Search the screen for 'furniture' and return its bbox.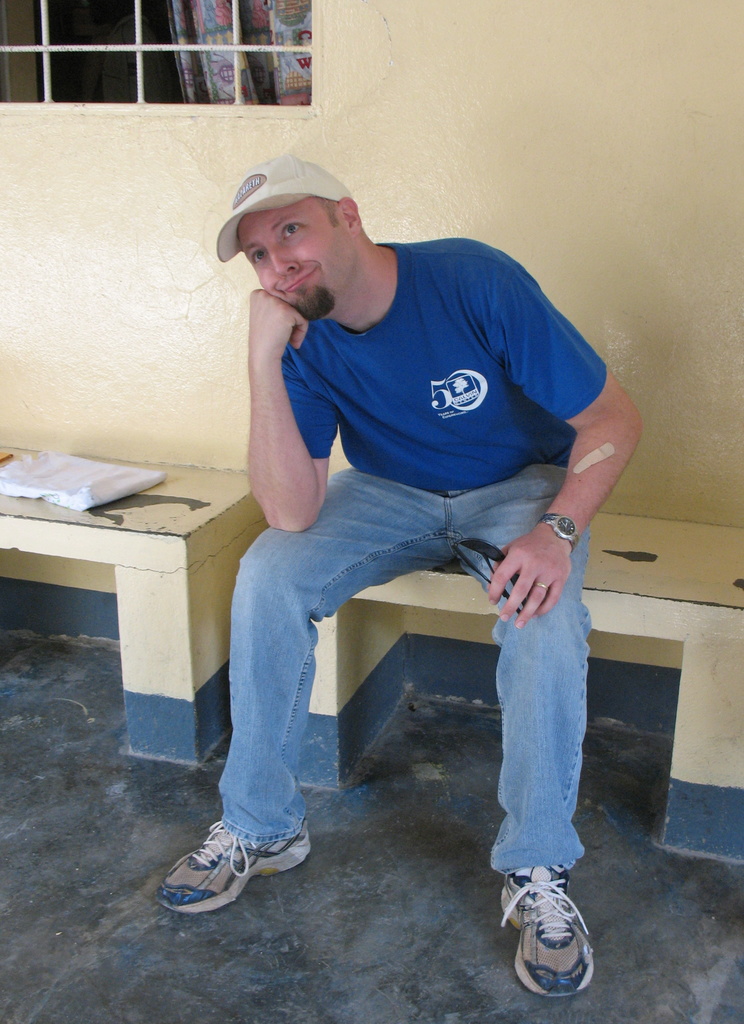
Found: <bbox>0, 445, 269, 769</bbox>.
